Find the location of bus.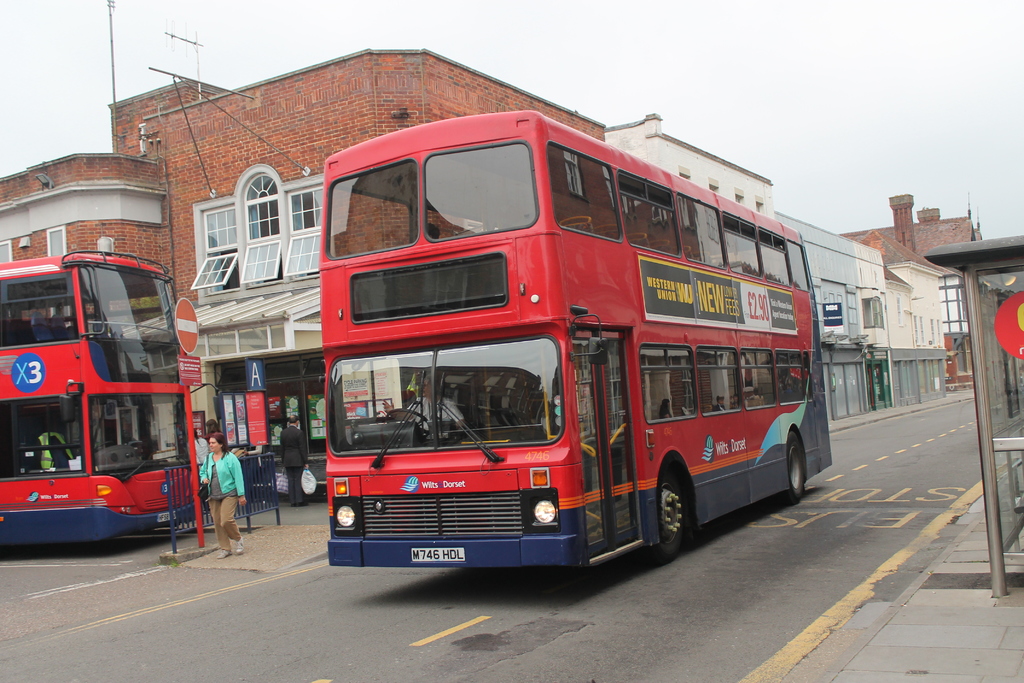
Location: pyautogui.locateOnScreen(324, 115, 828, 563).
